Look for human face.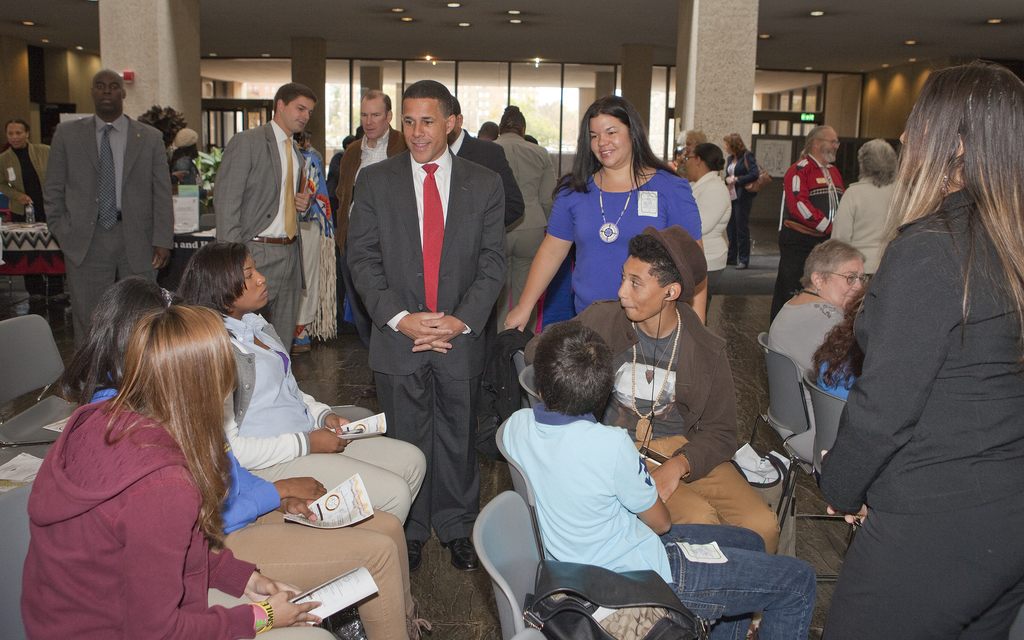
Found: bbox(362, 104, 390, 140).
